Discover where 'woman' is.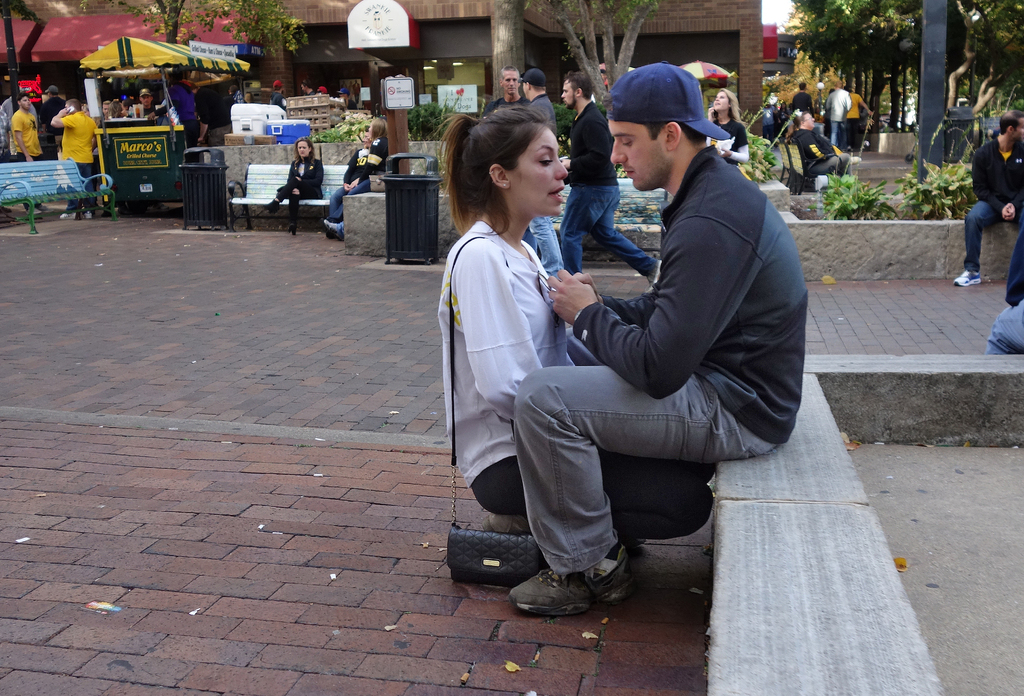
Discovered at (left=441, top=98, right=707, bottom=533).
